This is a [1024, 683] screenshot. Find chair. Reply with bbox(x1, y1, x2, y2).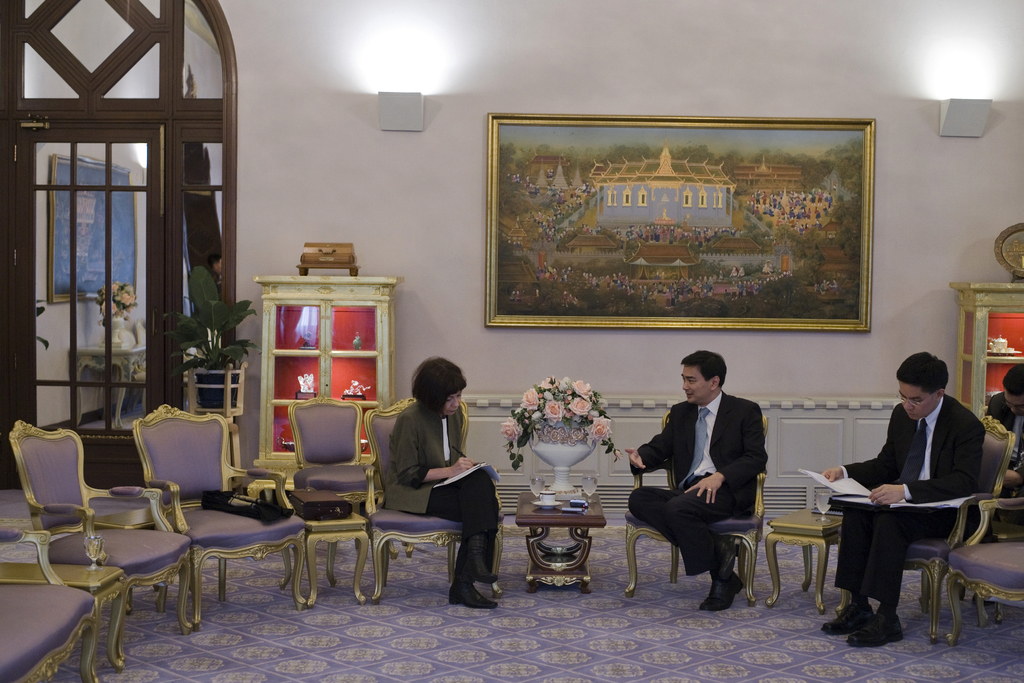
bbox(618, 415, 763, 607).
